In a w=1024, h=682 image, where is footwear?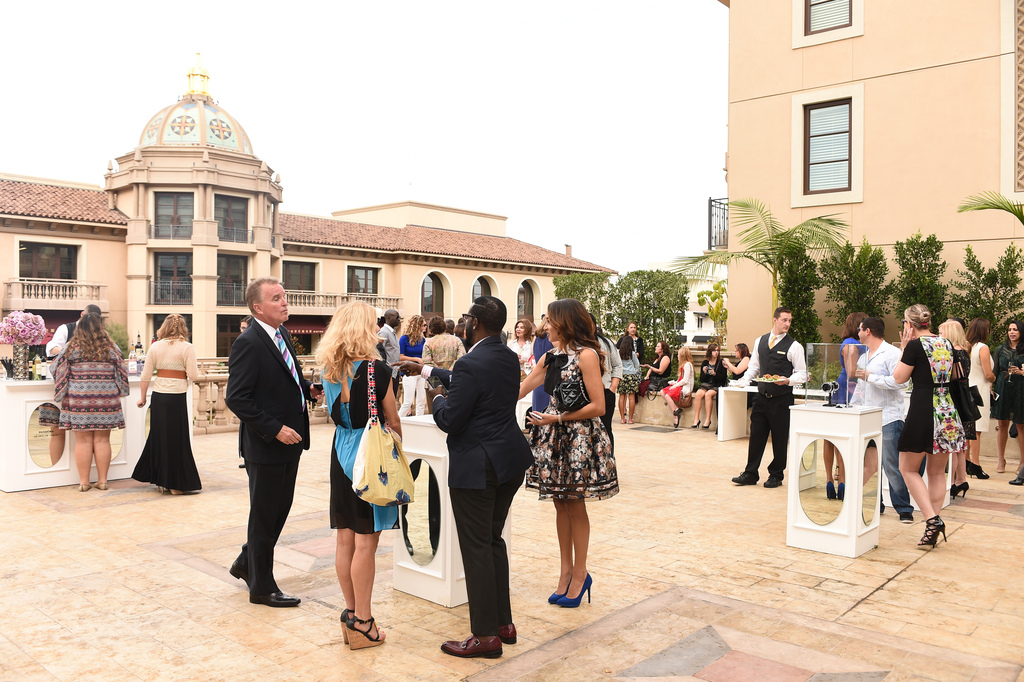
bbox=[915, 512, 945, 548].
